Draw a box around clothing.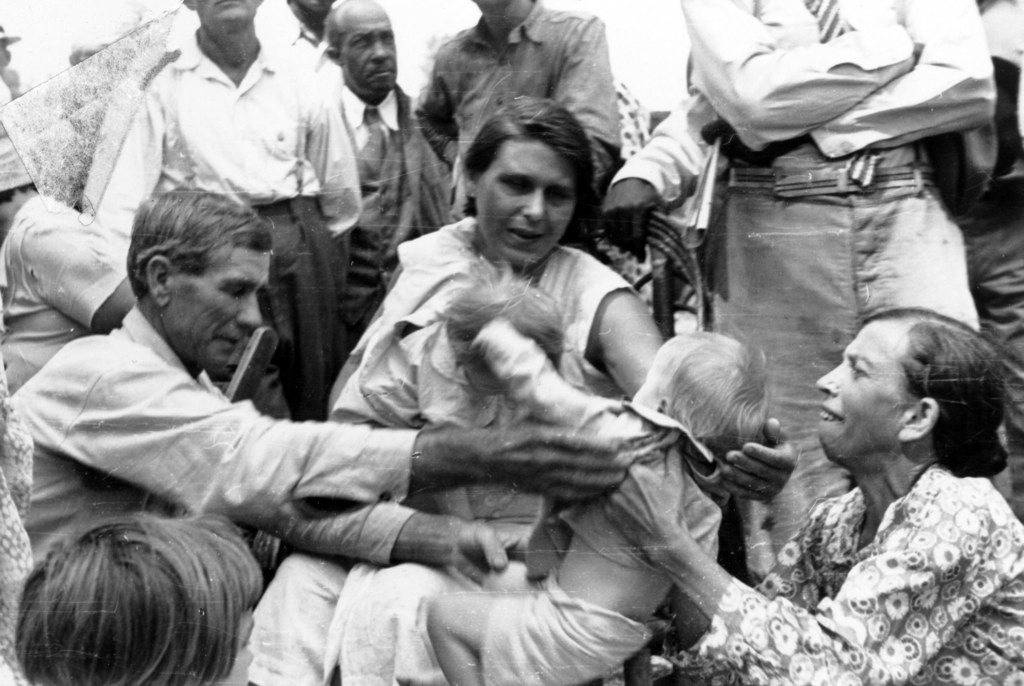
(6, 193, 134, 395).
